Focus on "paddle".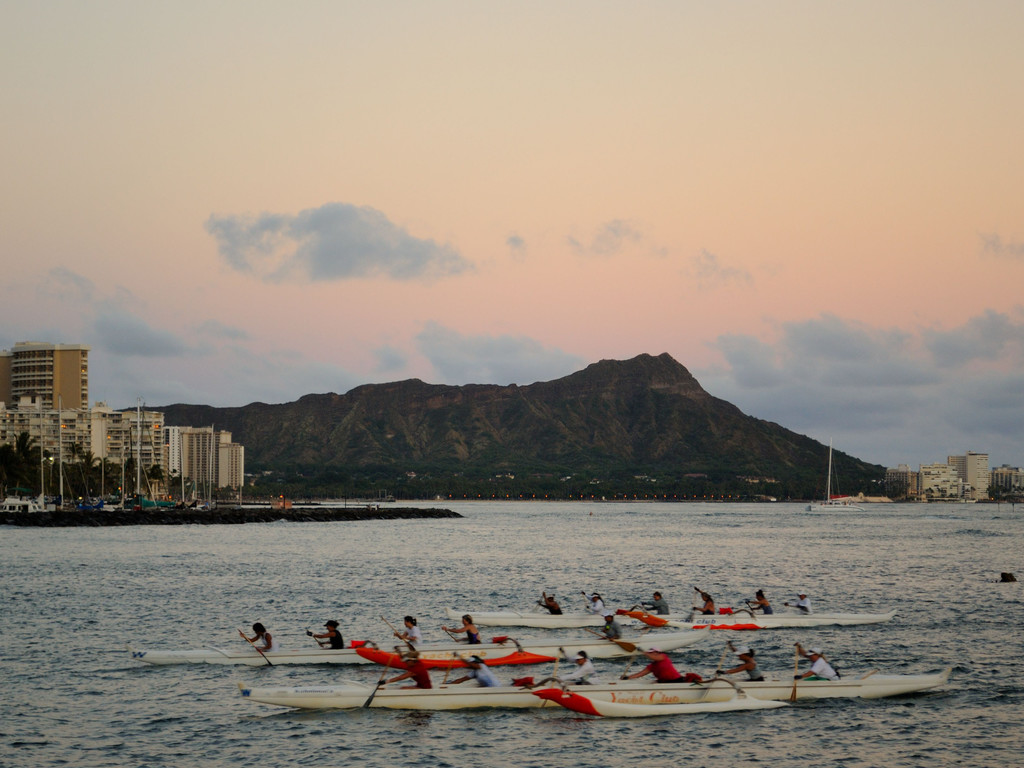
Focused at (714,641,730,678).
